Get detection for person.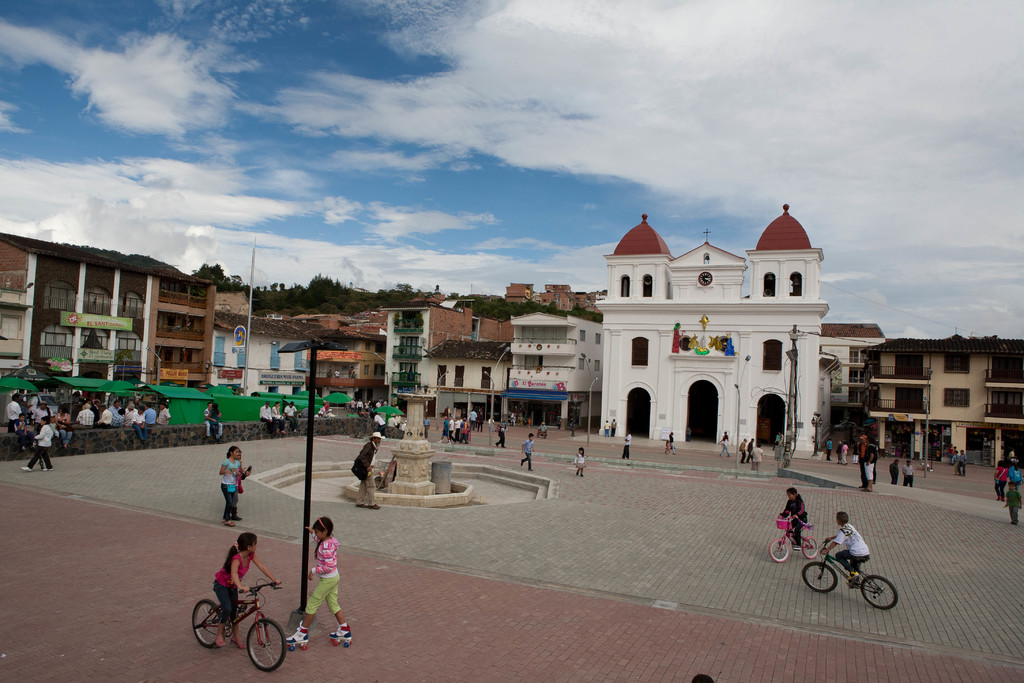
Detection: 324:397:332:415.
